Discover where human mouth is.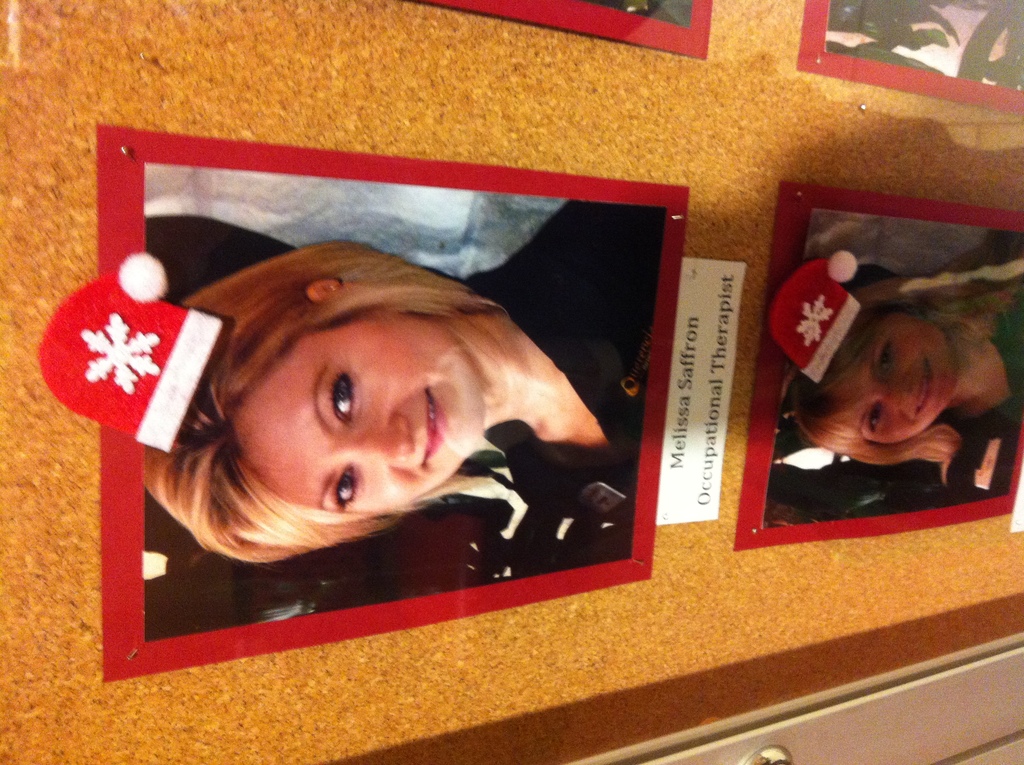
Discovered at locate(422, 388, 447, 467).
